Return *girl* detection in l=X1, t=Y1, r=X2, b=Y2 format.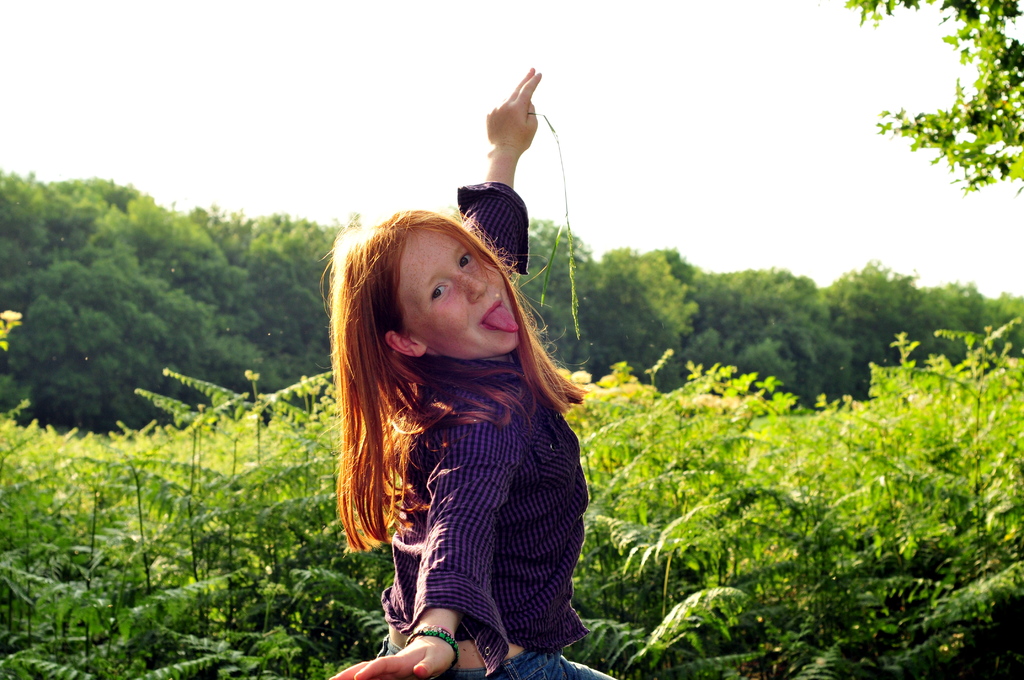
l=323, t=65, r=617, b=679.
